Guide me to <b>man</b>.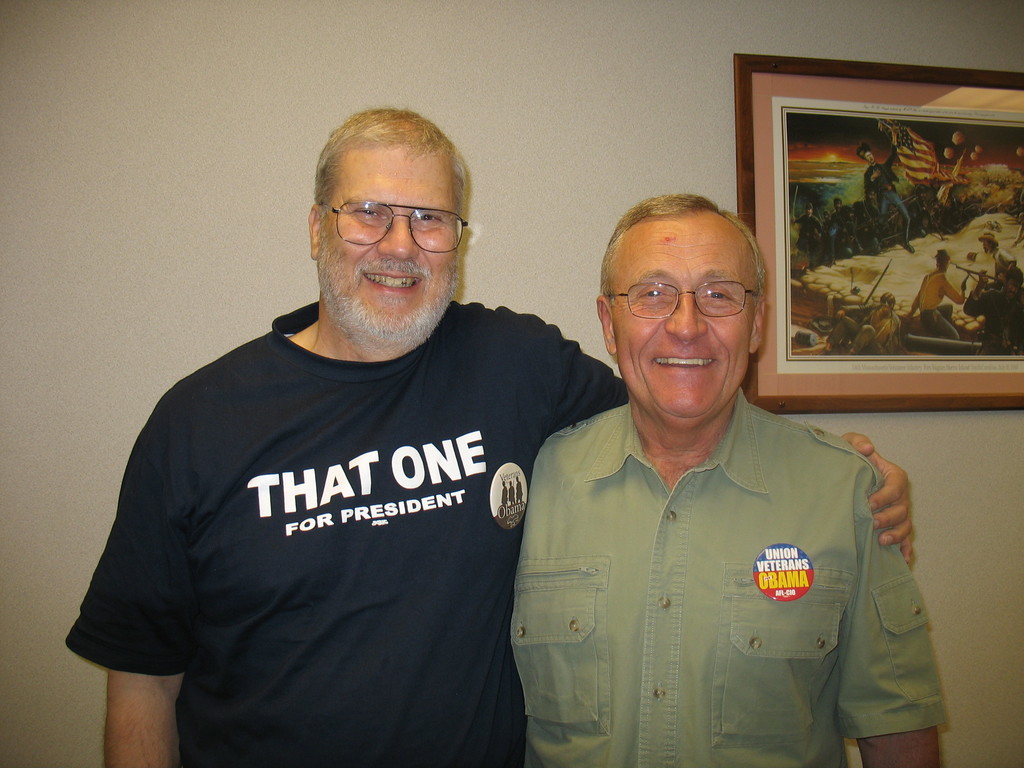
Guidance: locate(849, 186, 892, 253).
